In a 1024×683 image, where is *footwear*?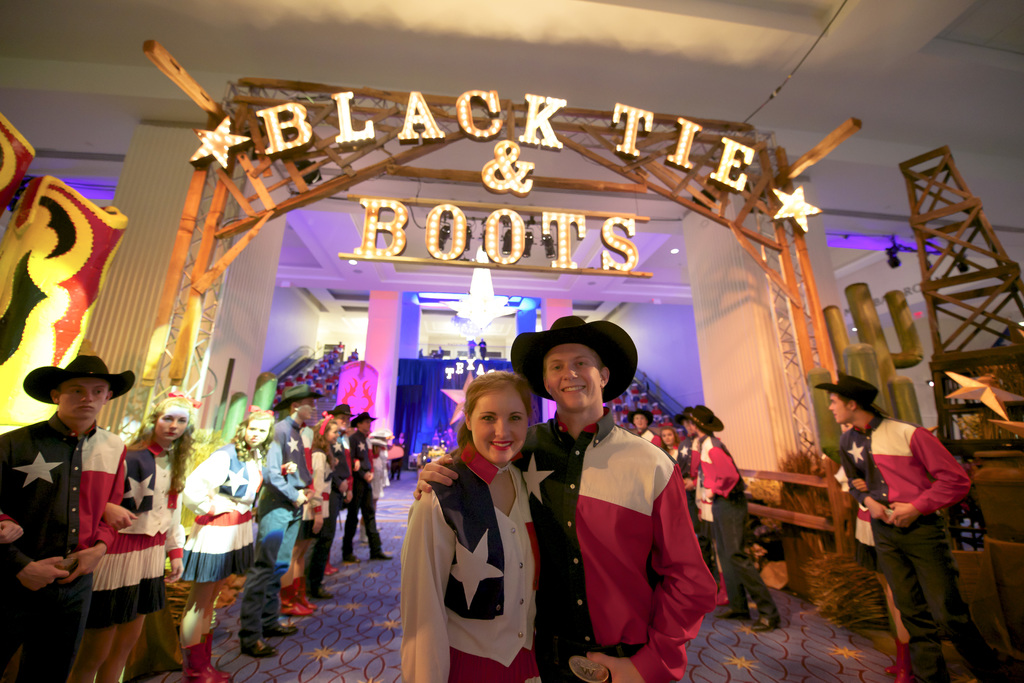
[x1=263, y1=623, x2=301, y2=639].
